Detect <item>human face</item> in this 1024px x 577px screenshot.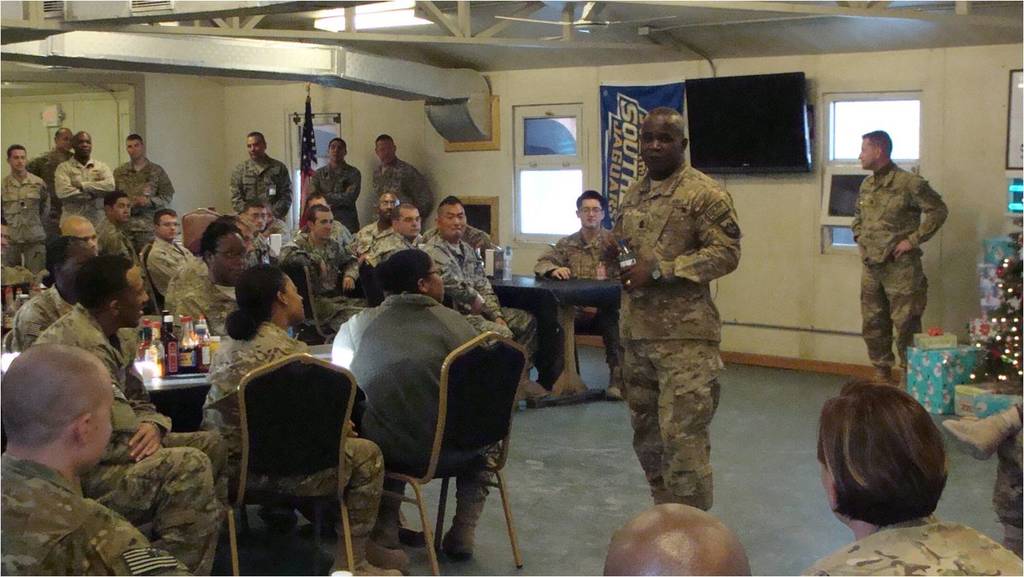
Detection: x1=378 y1=137 x2=397 y2=160.
